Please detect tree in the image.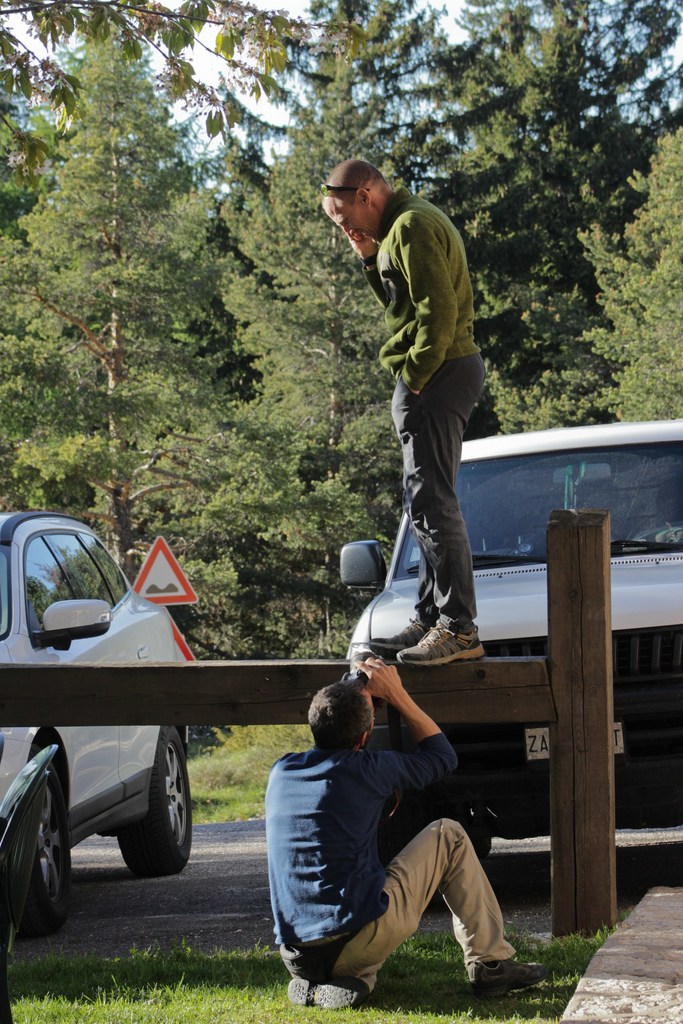
<region>399, 0, 682, 445</region>.
